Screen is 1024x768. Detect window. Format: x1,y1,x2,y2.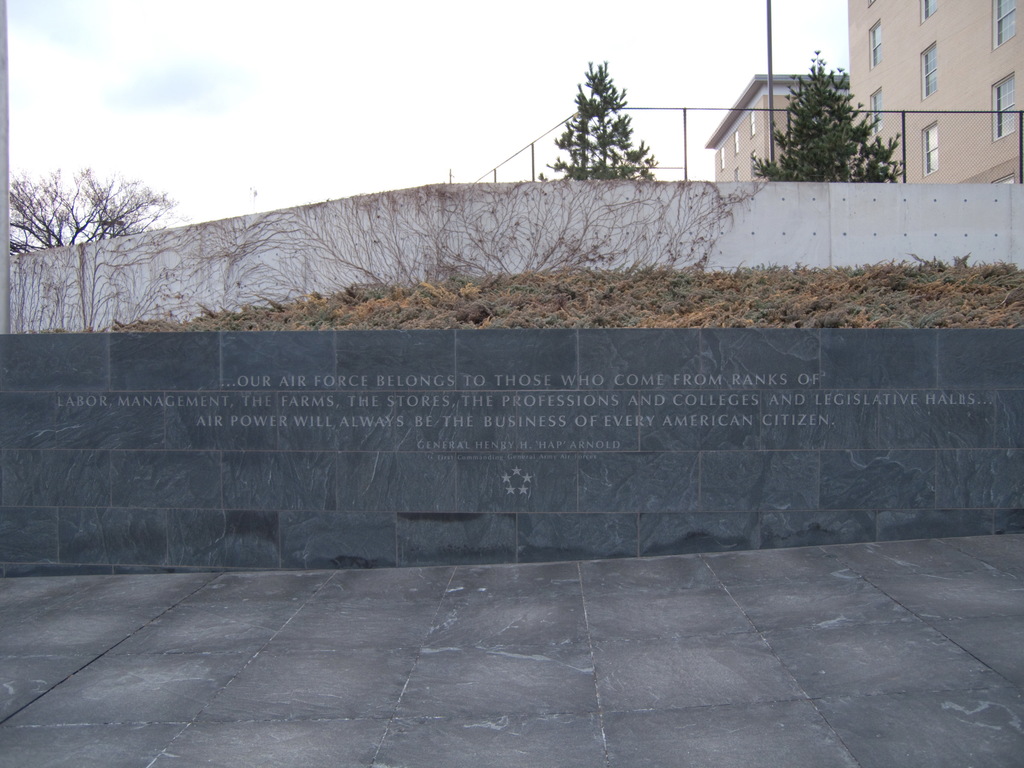
915,40,940,99.
